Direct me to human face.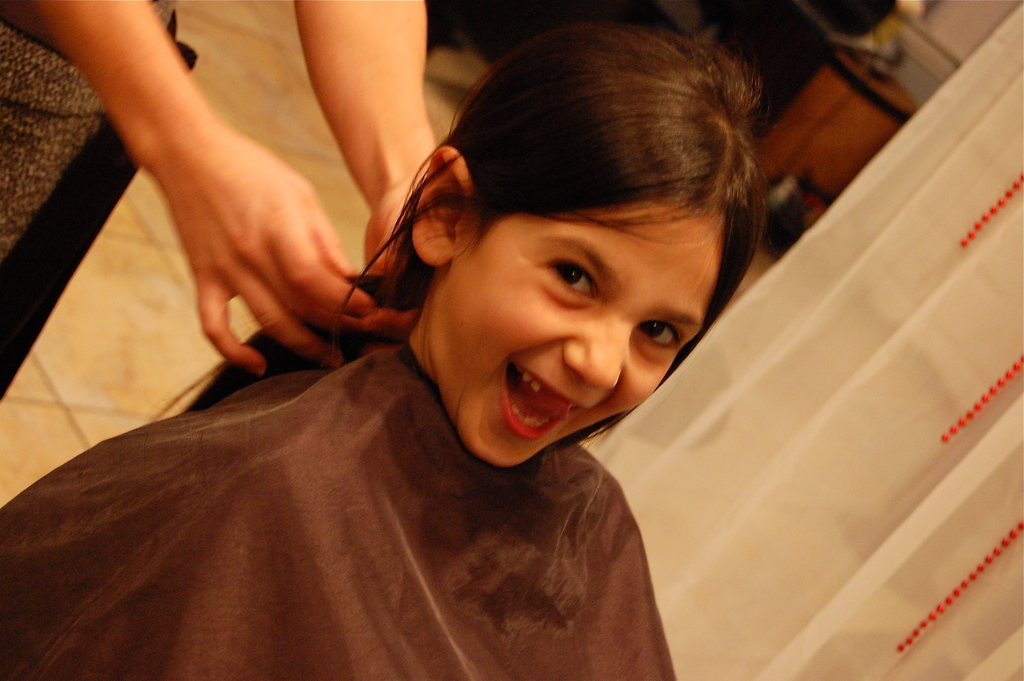
Direction: (x1=434, y1=203, x2=724, y2=470).
